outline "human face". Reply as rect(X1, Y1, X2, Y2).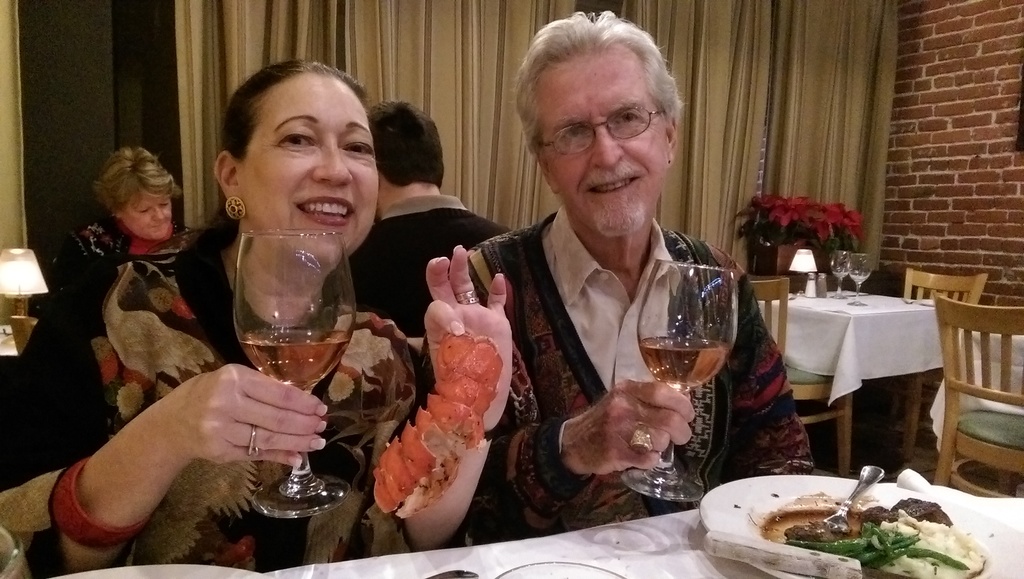
rect(534, 48, 667, 234).
